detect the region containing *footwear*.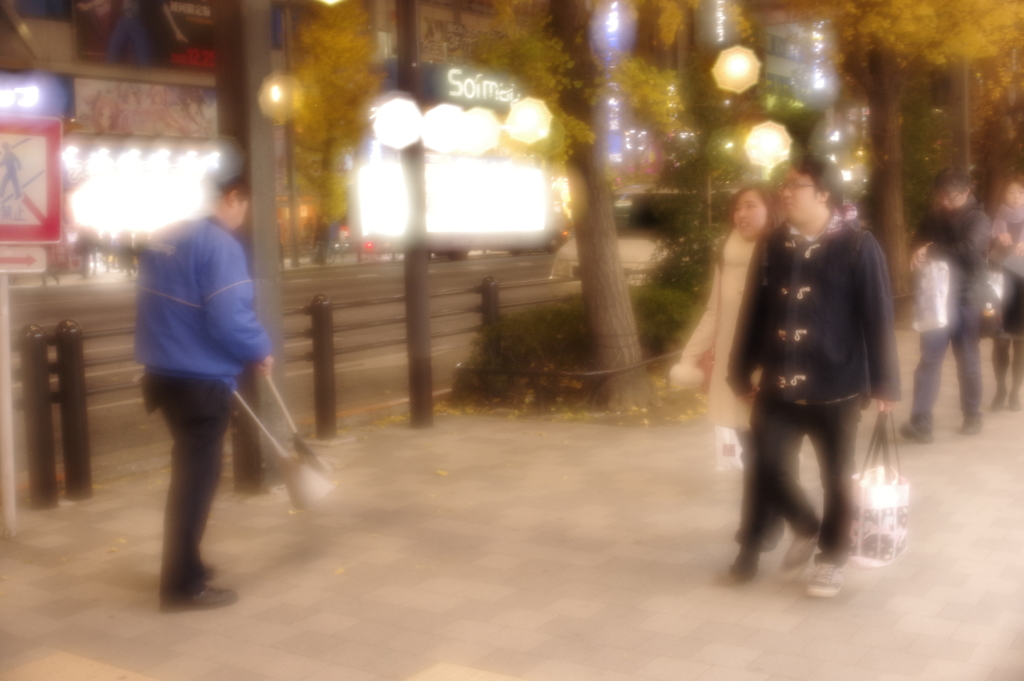
locate(193, 559, 232, 582).
